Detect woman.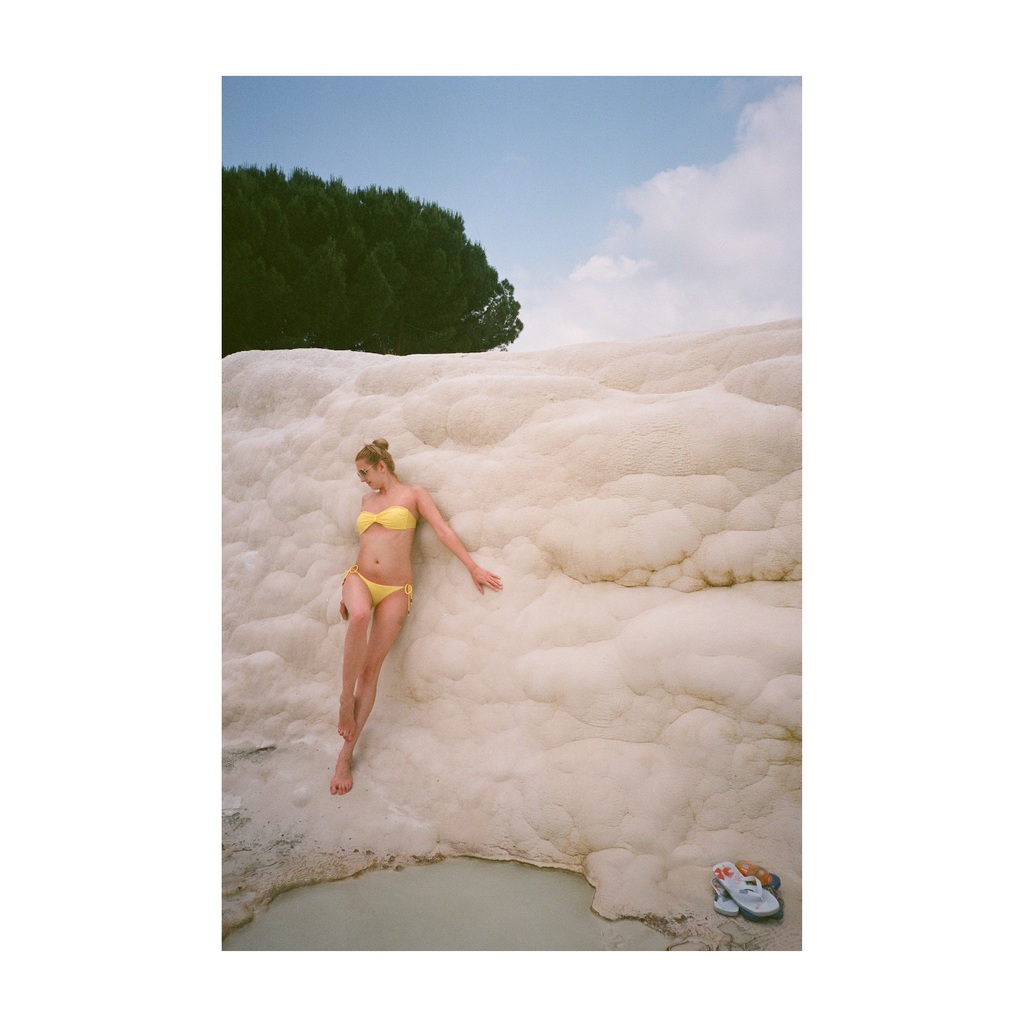
Detected at left=322, top=413, right=481, bottom=794.
